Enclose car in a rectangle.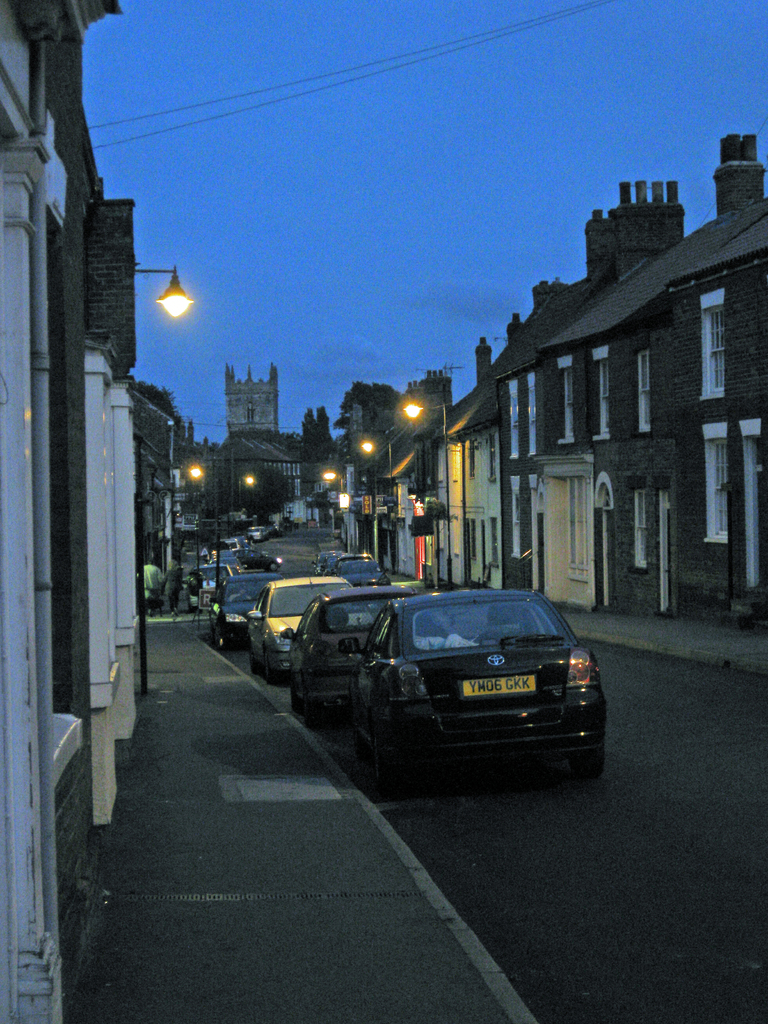
[left=248, top=522, right=278, bottom=545].
